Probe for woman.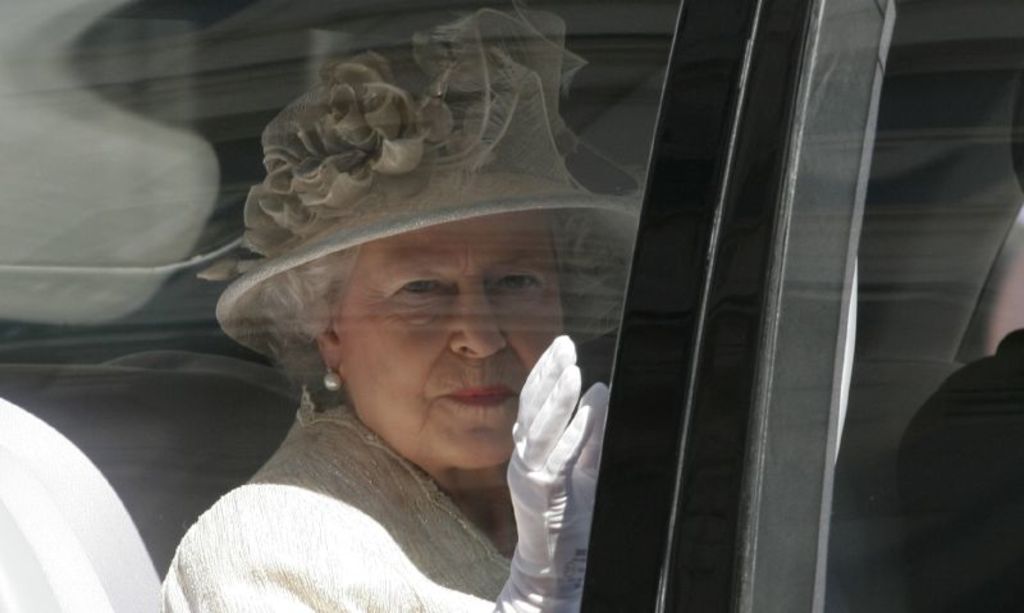
Probe result: select_region(129, 69, 648, 598).
